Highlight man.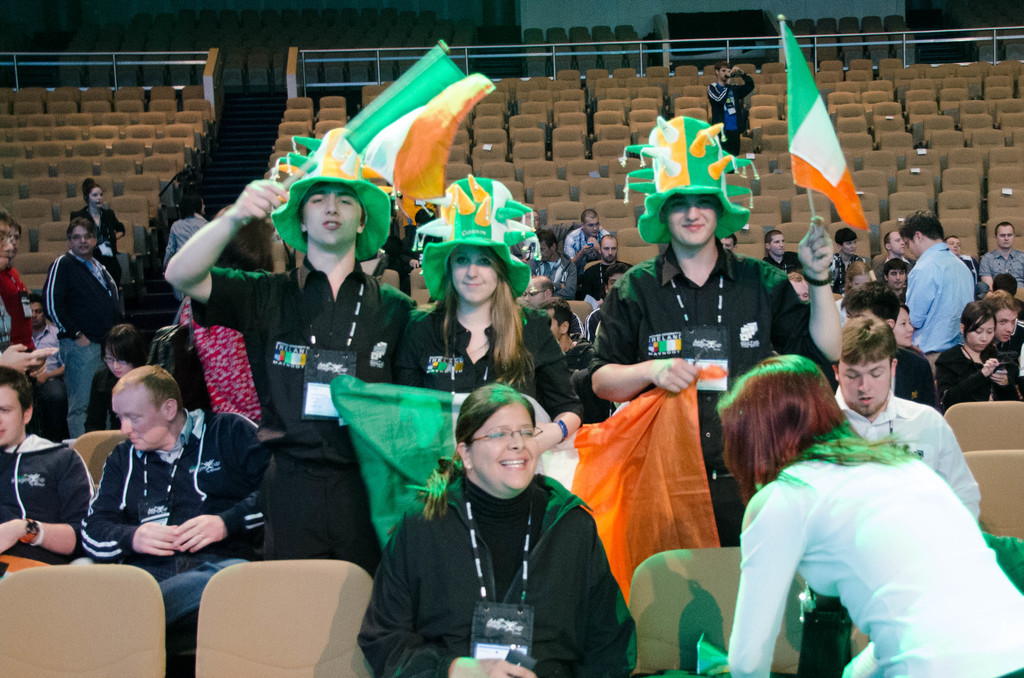
Highlighted region: box(719, 236, 737, 251).
